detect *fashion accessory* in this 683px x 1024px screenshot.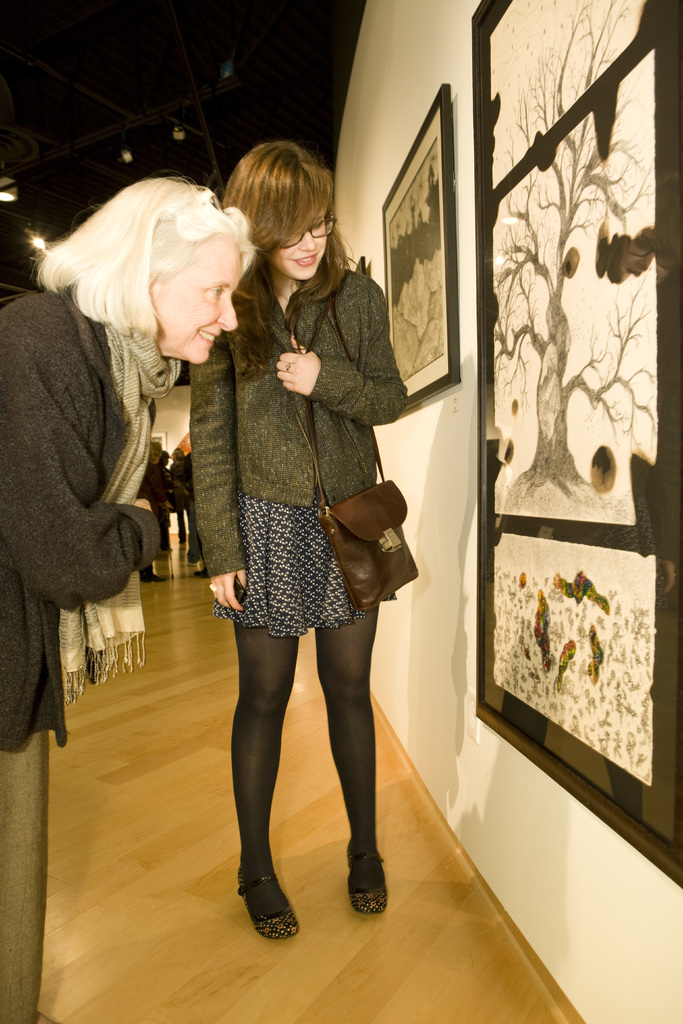
Detection: 300, 264, 420, 614.
